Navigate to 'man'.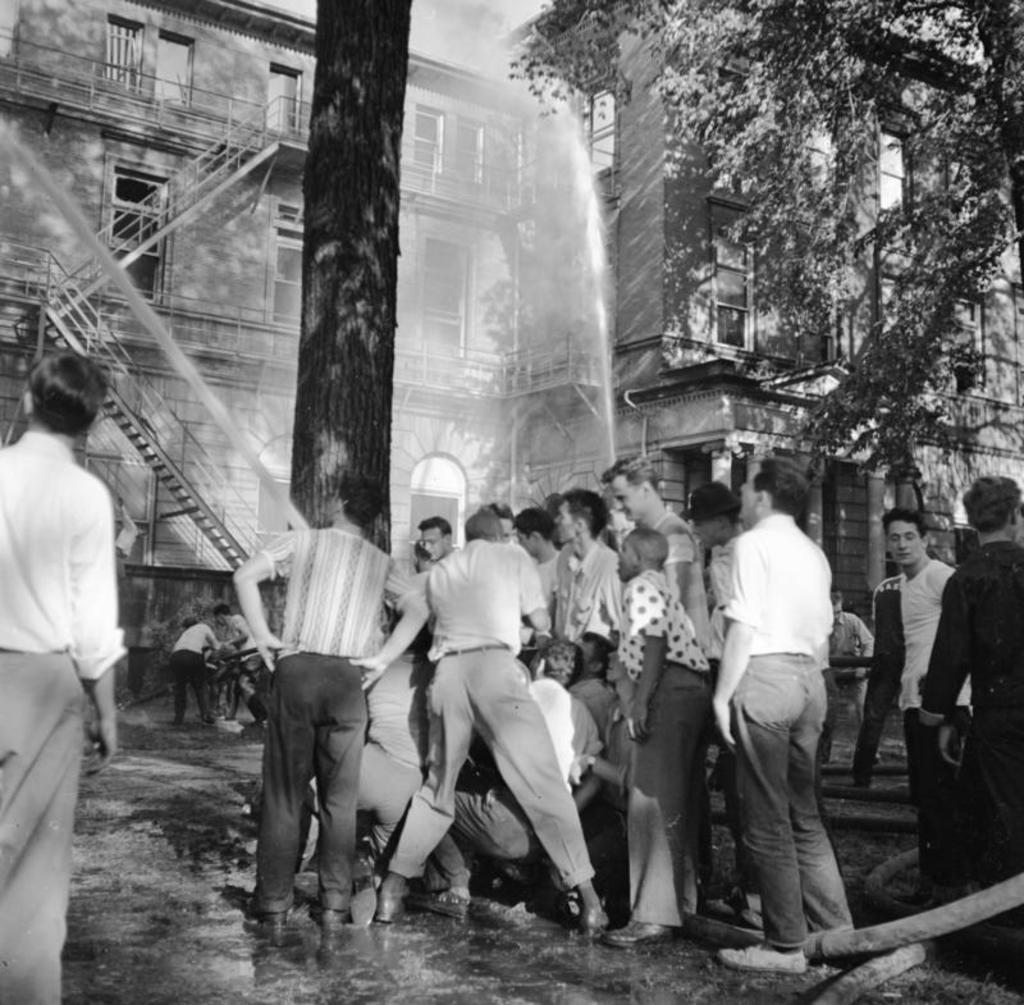
Navigation target: 550 489 622 684.
